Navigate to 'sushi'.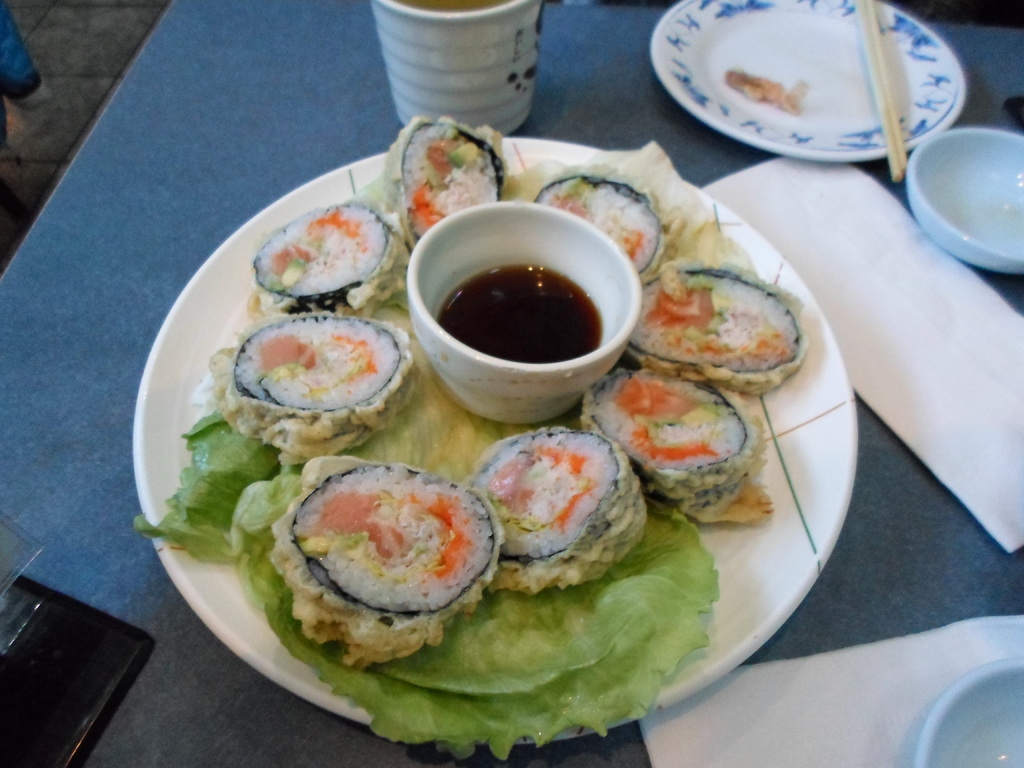
Navigation target: 387:109:520:262.
